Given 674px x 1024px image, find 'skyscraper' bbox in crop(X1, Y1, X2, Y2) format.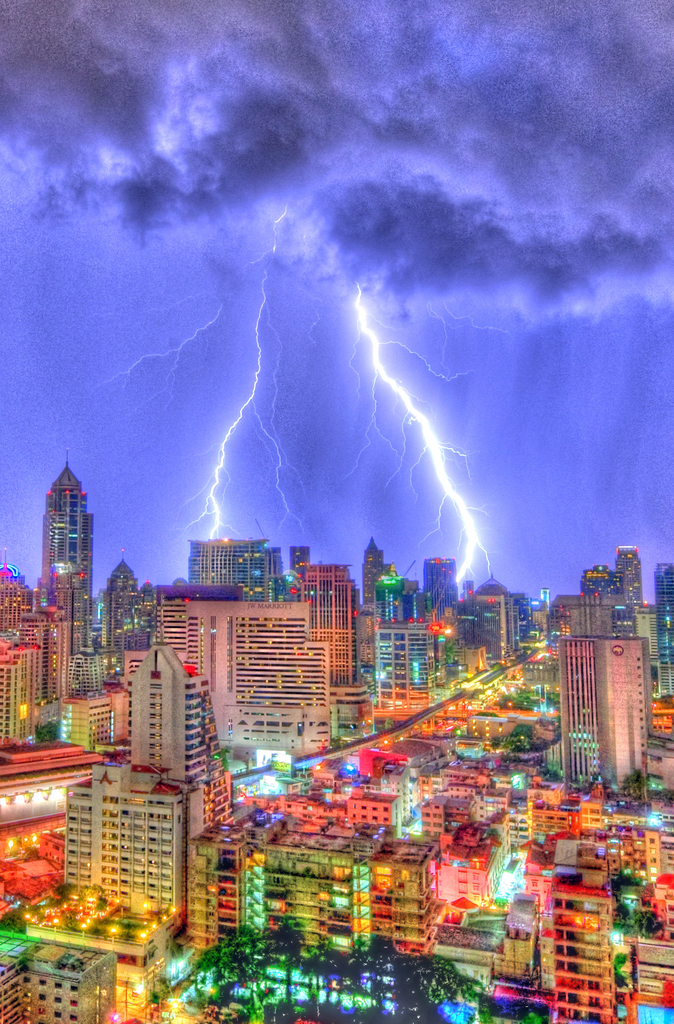
crop(36, 458, 103, 648).
